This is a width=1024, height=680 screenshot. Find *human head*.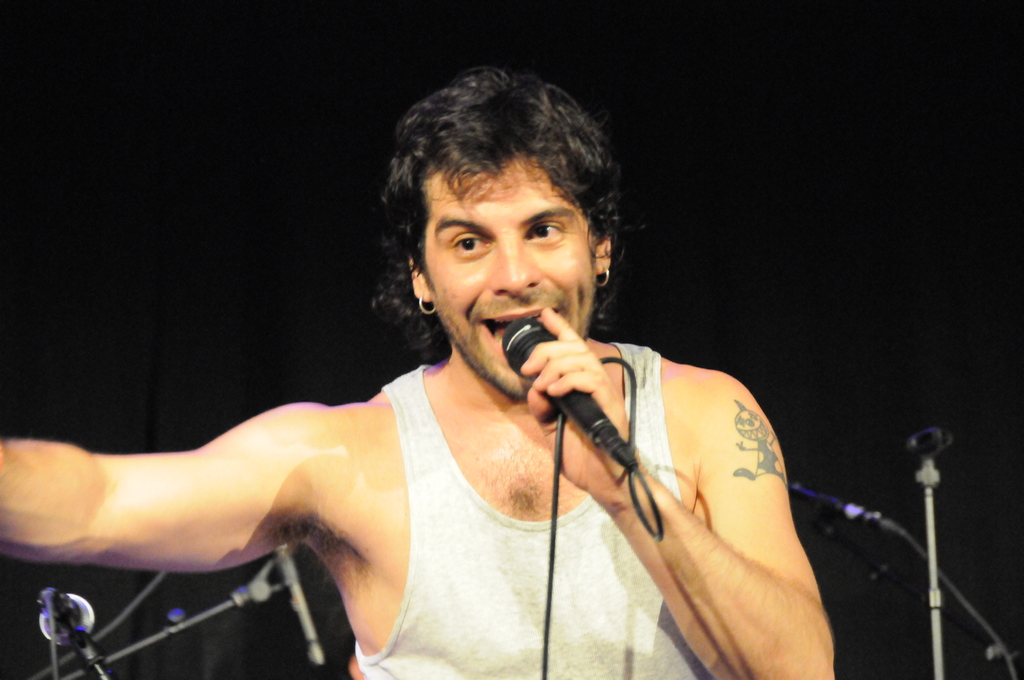
Bounding box: select_region(384, 71, 634, 368).
